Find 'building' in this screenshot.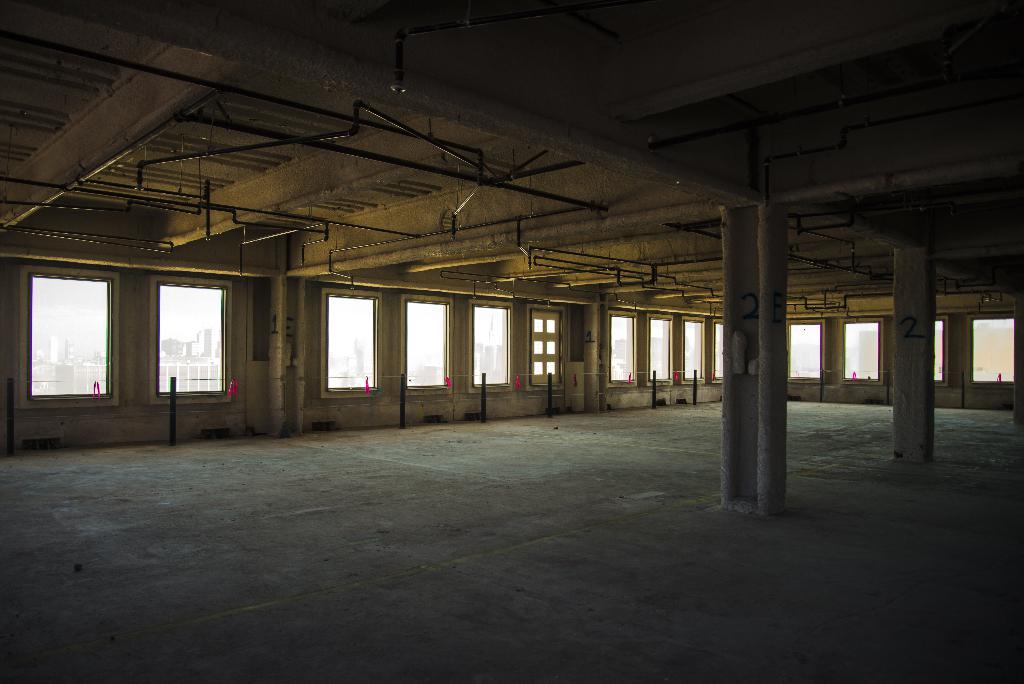
The bounding box for 'building' is box(0, 0, 1023, 683).
